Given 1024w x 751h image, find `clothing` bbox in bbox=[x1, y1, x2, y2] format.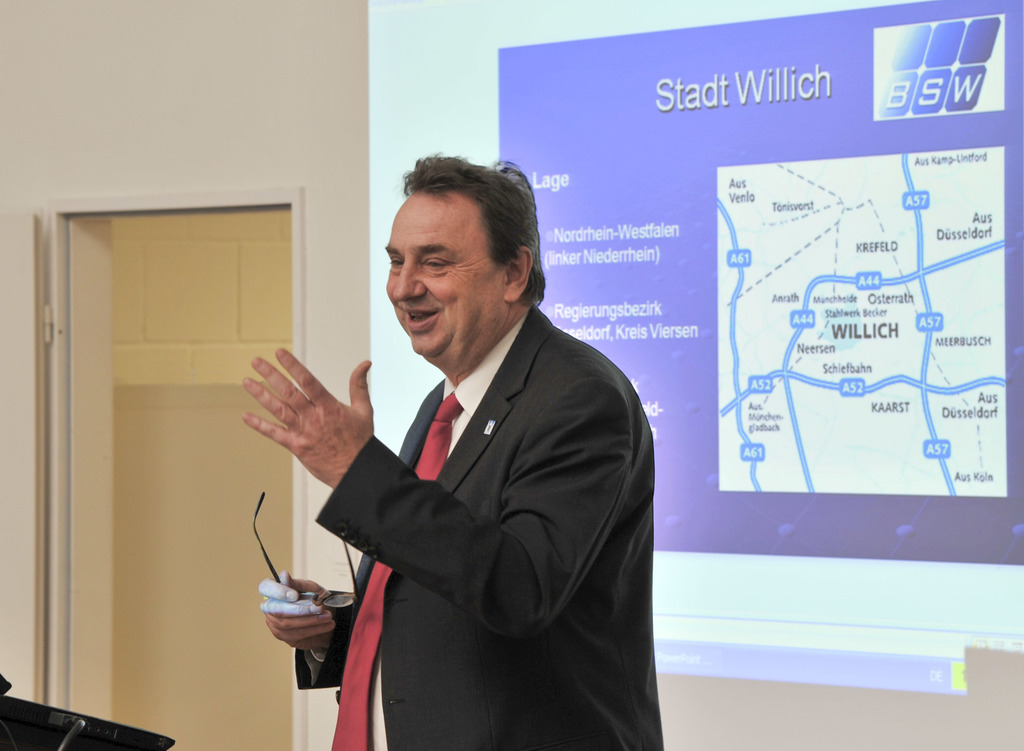
bbox=[276, 249, 641, 747].
